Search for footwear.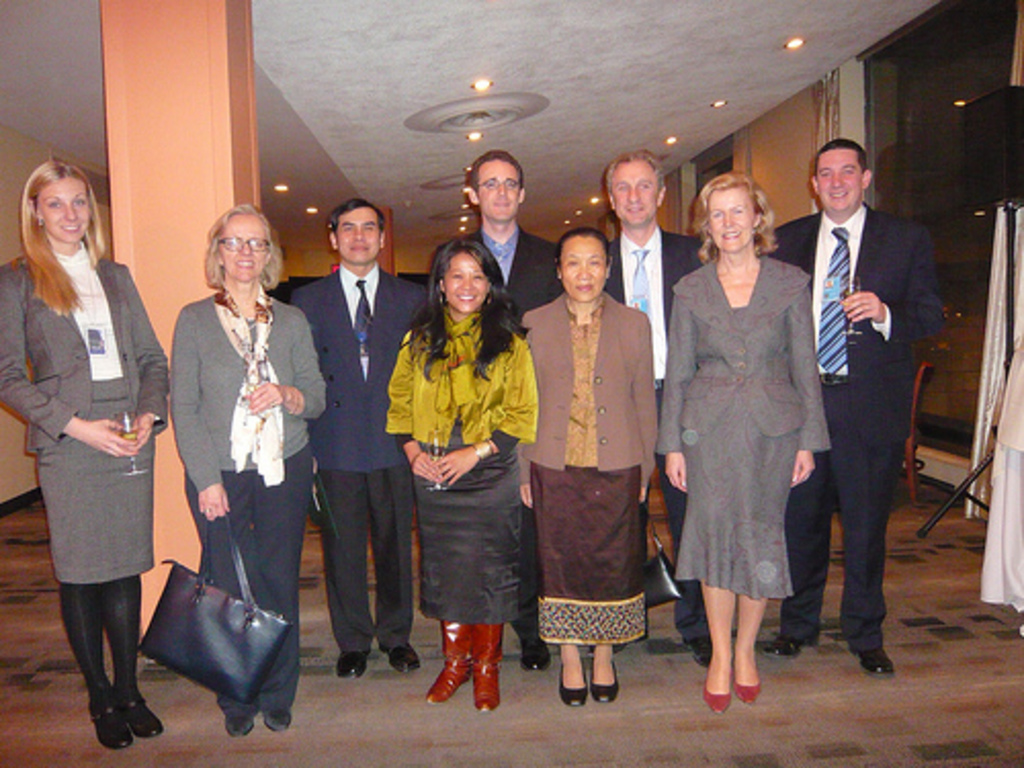
Found at [522,633,553,672].
